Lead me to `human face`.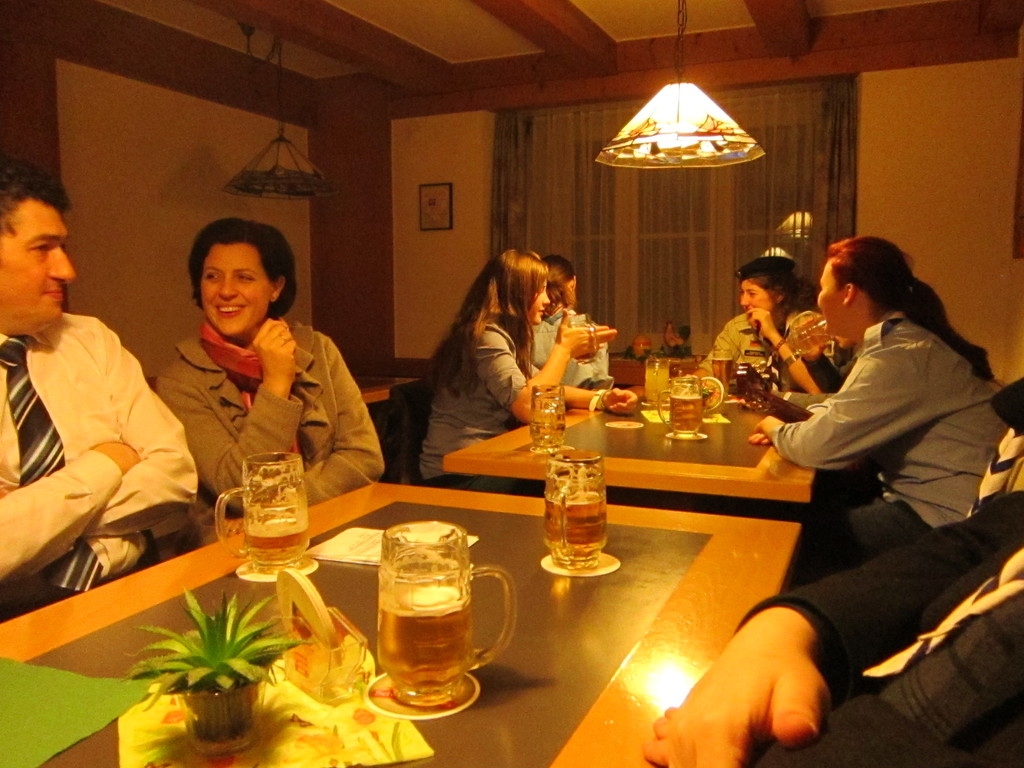
Lead to <region>816, 257, 844, 348</region>.
